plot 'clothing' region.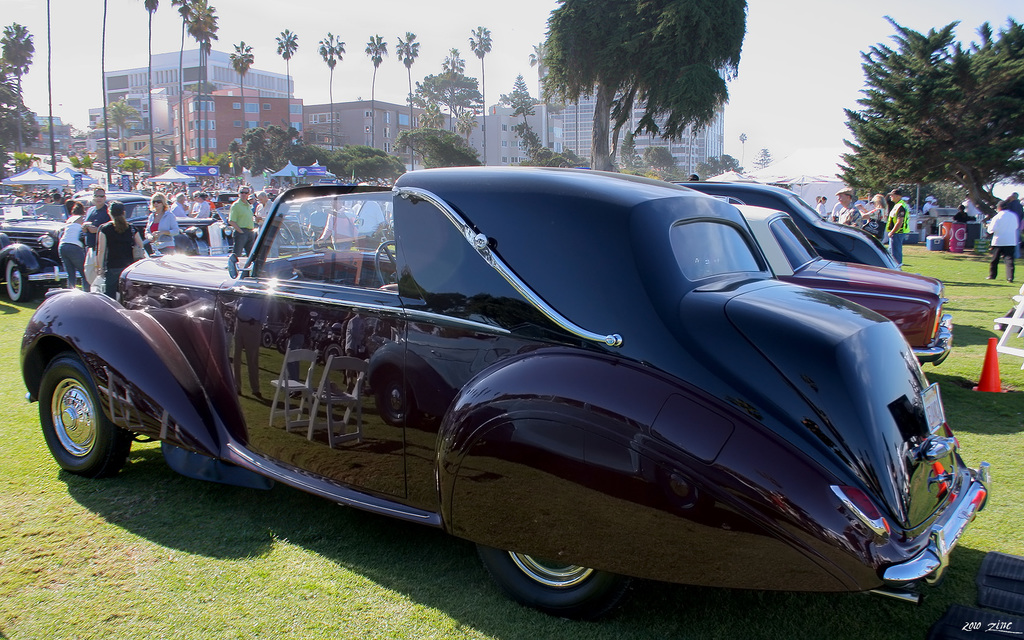
Plotted at (x1=986, y1=206, x2=1018, y2=281).
